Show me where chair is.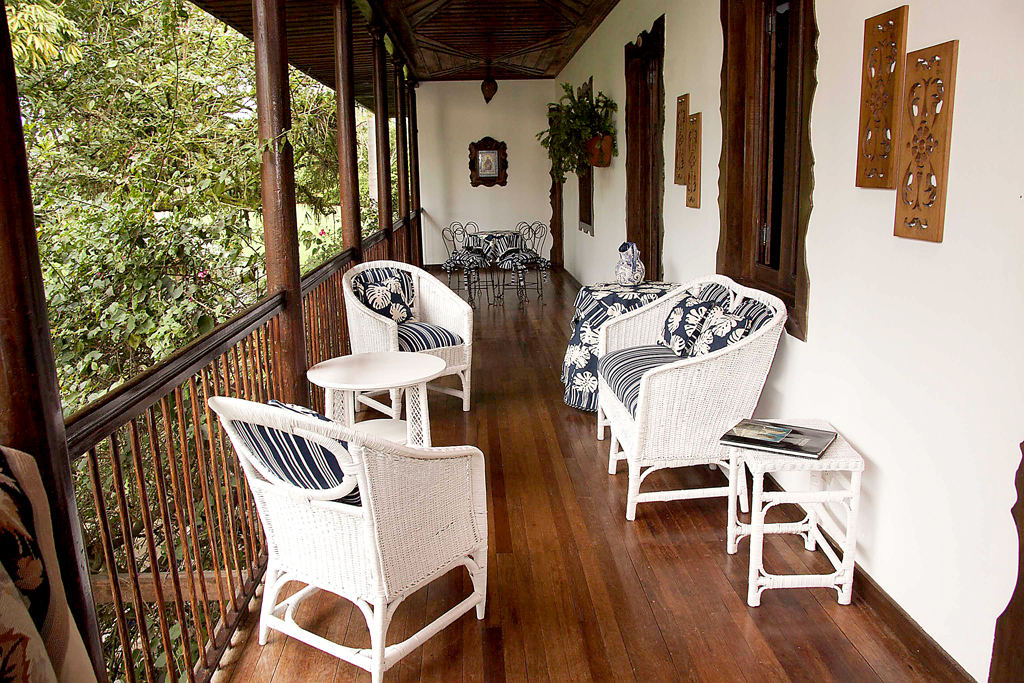
chair is at [x1=340, y1=257, x2=474, y2=422].
